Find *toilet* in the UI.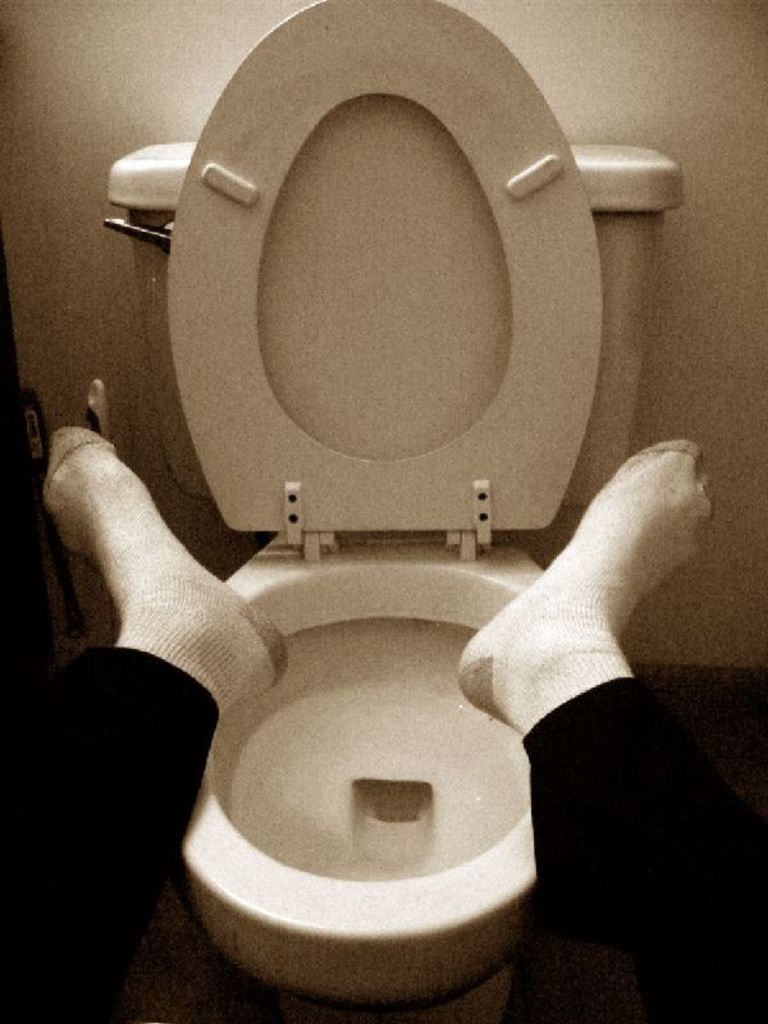
UI element at locate(163, 0, 600, 1023).
